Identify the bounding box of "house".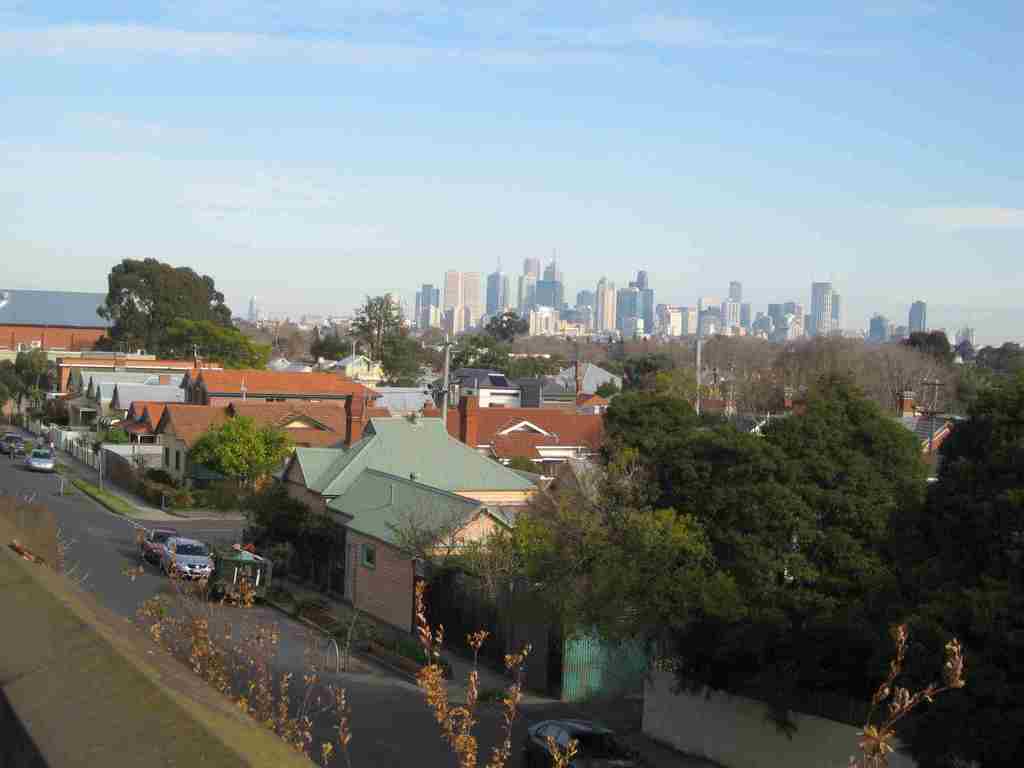
pyautogui.locateOnScreen(59, 367, 141, 395).
